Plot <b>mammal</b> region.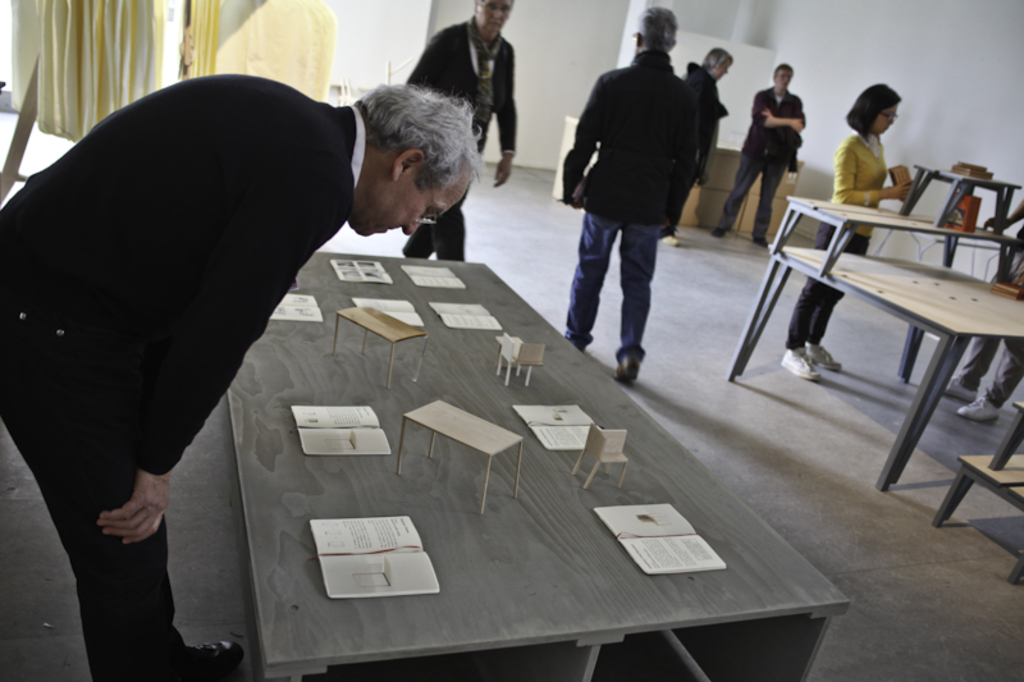
Plotted at x1=0, y1=77, x2=490, y2=679.
